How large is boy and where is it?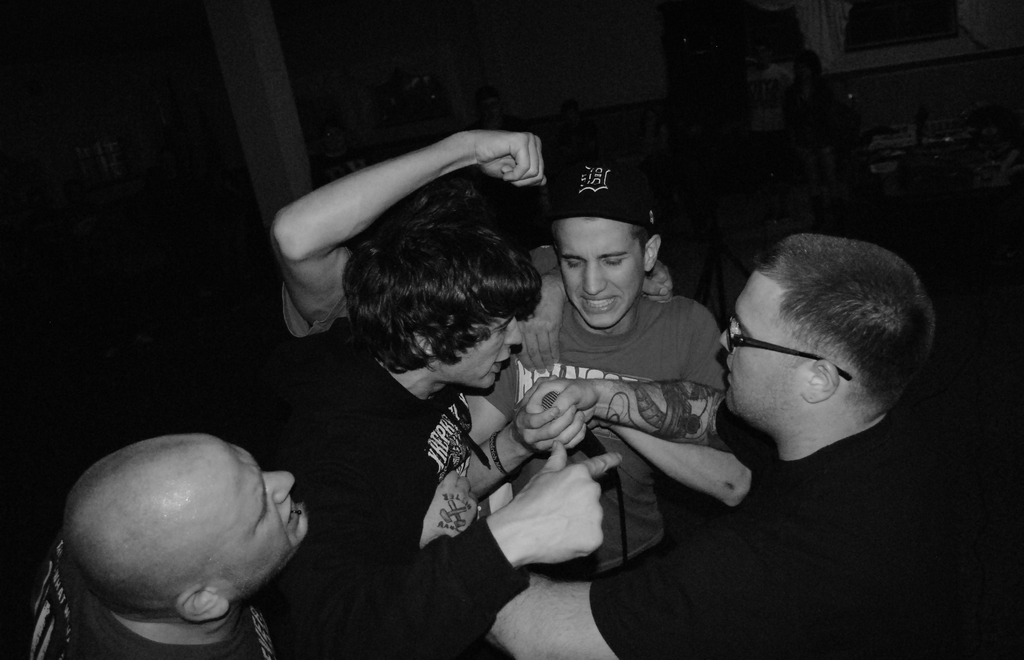
Bounding box: crop(463, 159, 738, 593).
